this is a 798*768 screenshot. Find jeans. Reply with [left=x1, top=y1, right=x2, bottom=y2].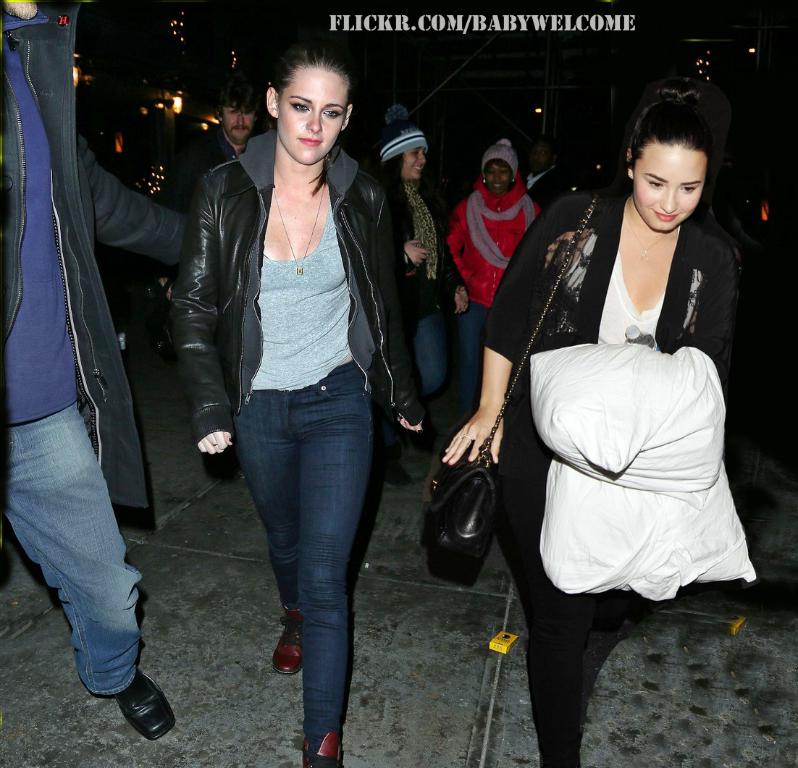
[left=411, top=313, right=451, bottom=404].
